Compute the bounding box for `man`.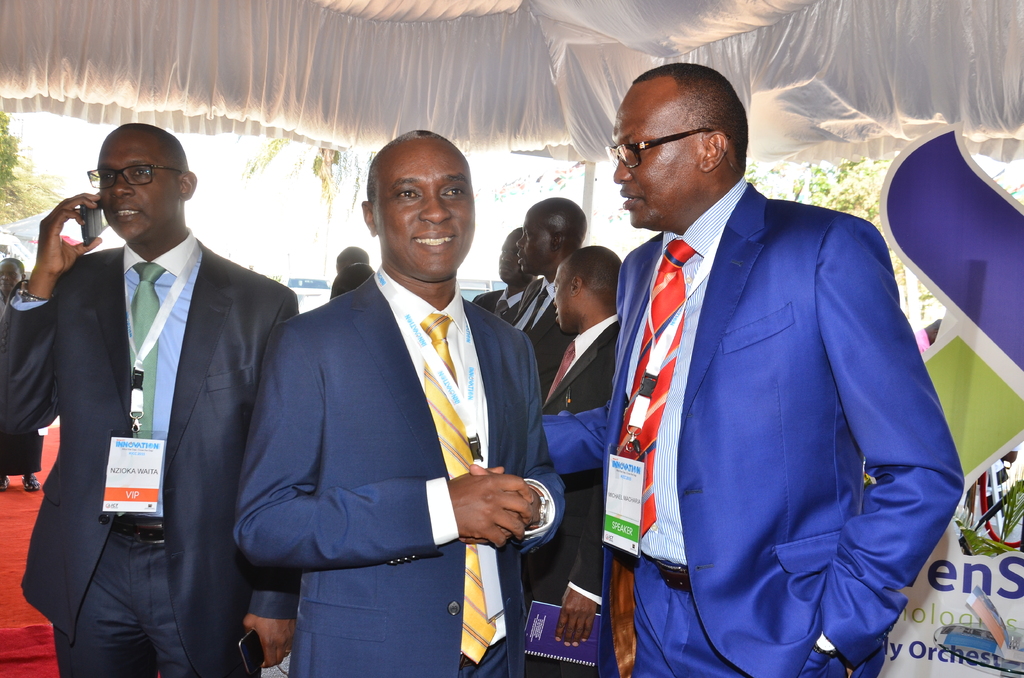
[x1=0, y1=127, x2=305, y2=677].
